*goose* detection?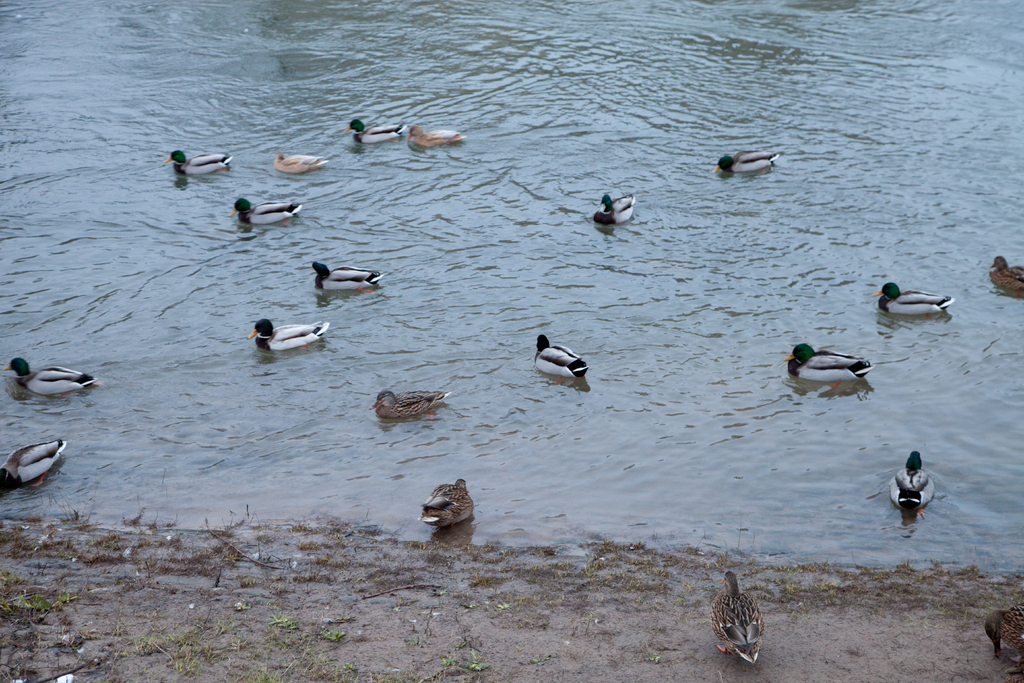
[252,316,325,352]
